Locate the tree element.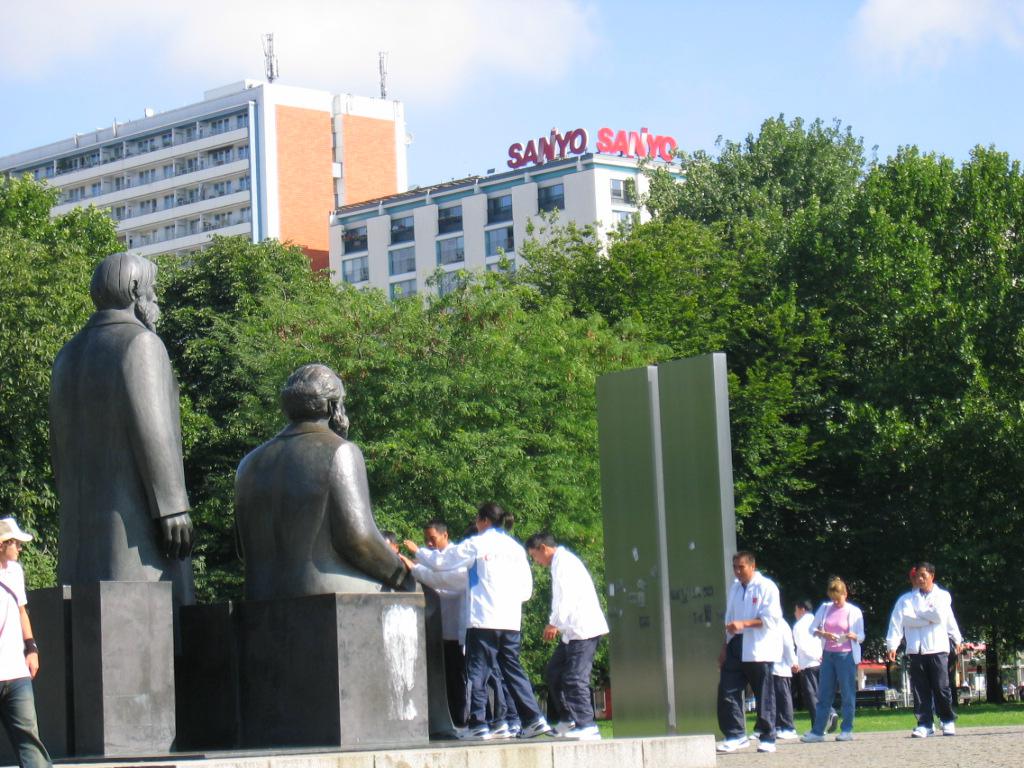
Element bbox: [x1=411, y1=196, x2=616, y2=695].
